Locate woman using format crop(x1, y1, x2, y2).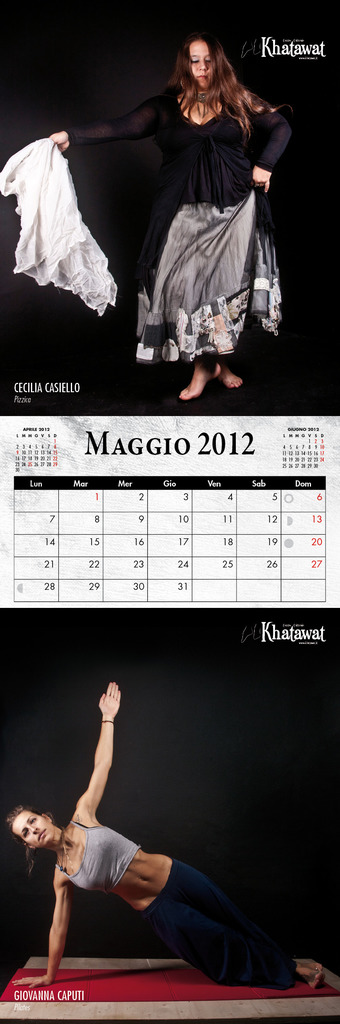
crop(74, 16, 284, 392).
